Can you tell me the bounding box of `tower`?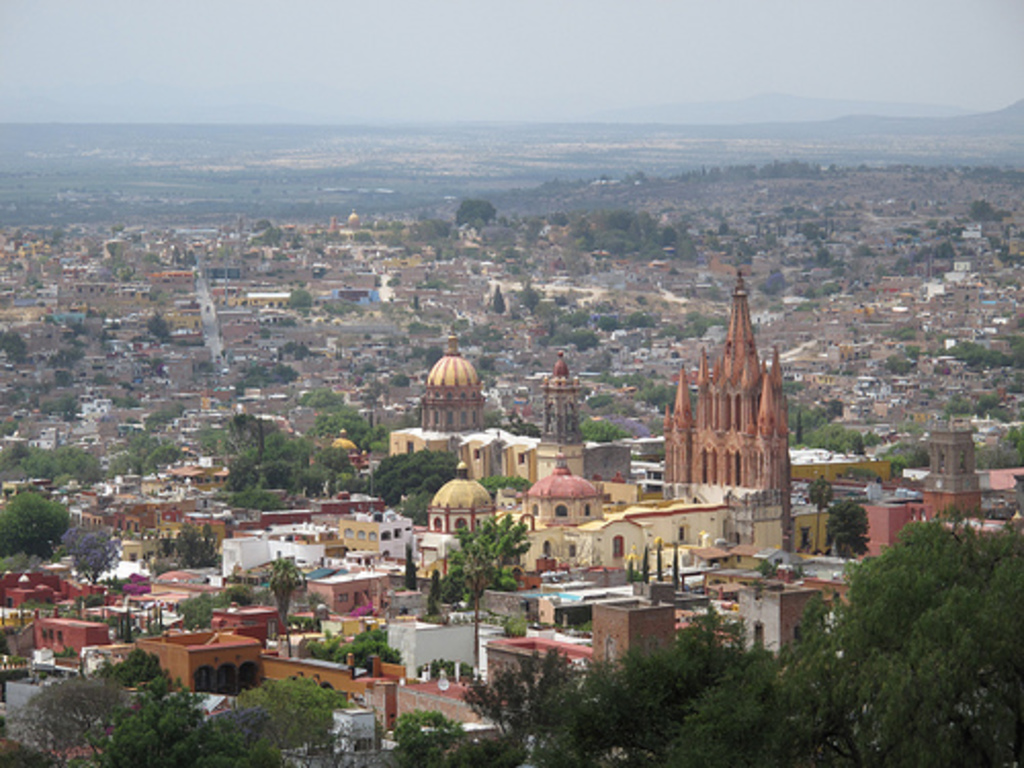
region(627, 281, 788, 504).
